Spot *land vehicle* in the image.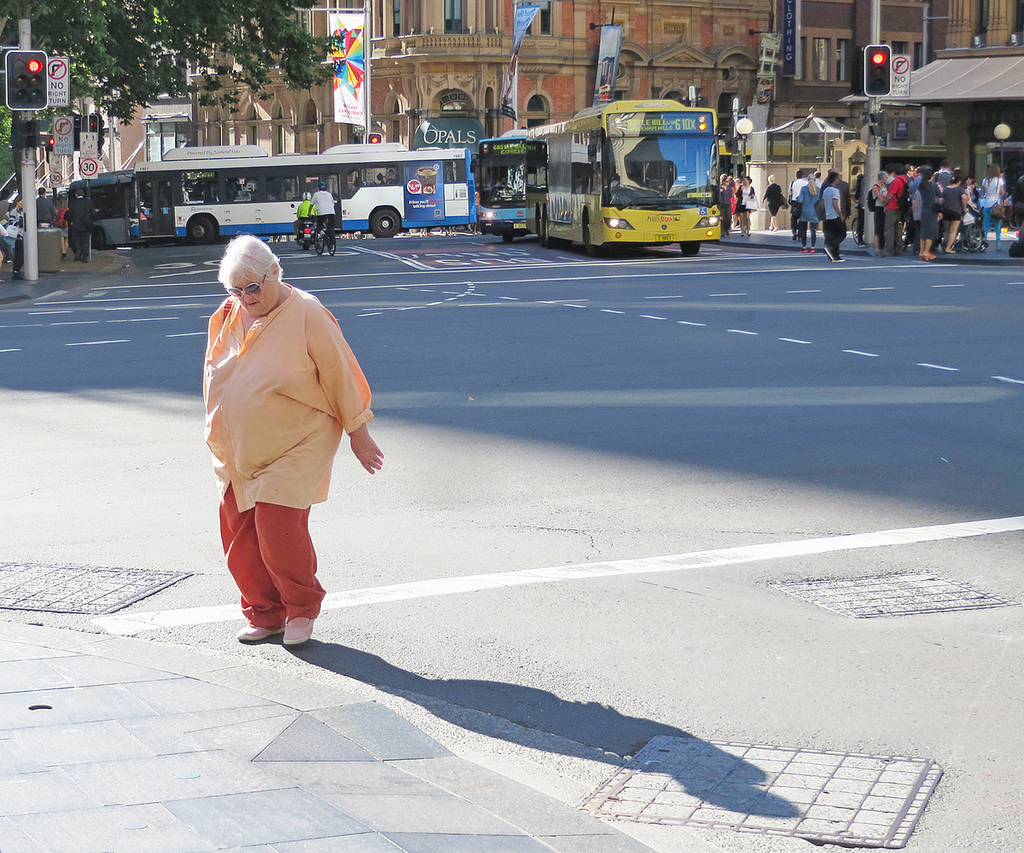
*land vehicle* found at box(497, 103, 733, 254).
